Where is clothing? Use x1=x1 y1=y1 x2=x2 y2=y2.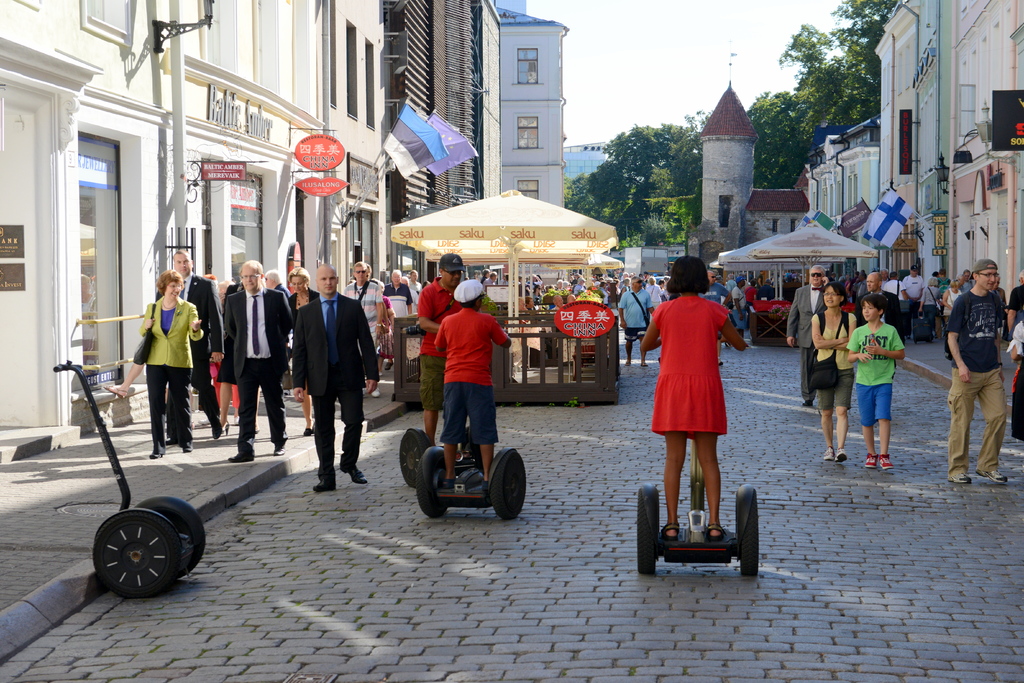
x1=435 y1=306 x2=509 y2=443.
